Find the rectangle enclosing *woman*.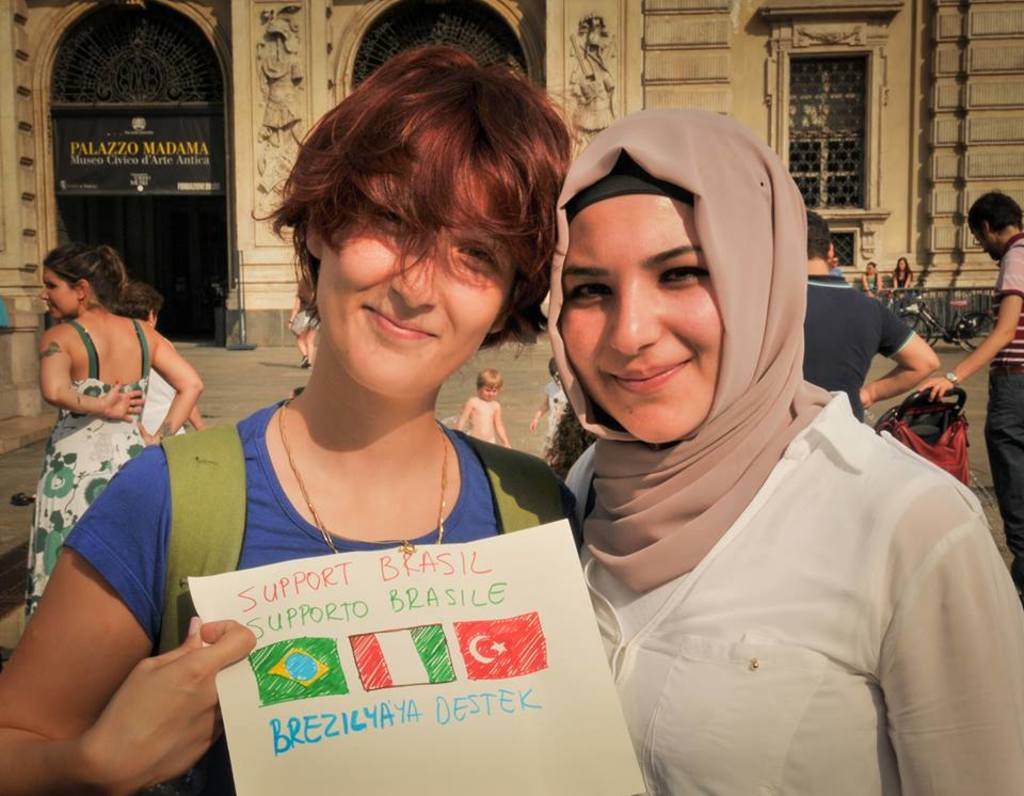
detection(19, 242, 207, 638).
